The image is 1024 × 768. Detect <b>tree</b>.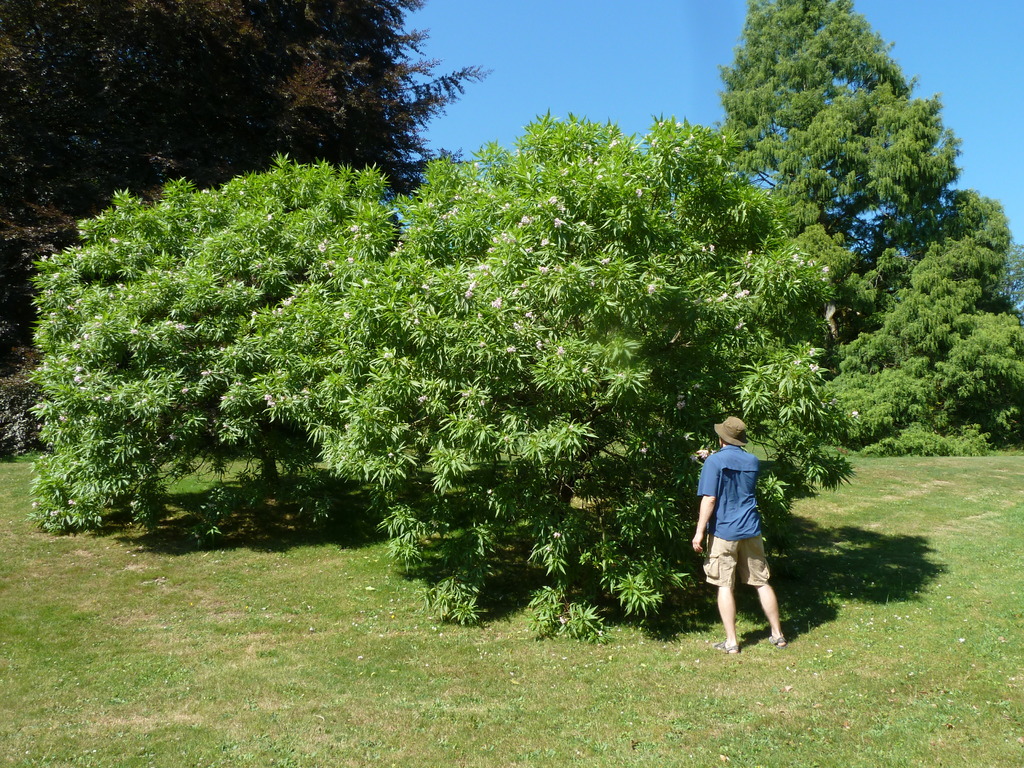
Detection: detection(0, 0, 506, 462).
